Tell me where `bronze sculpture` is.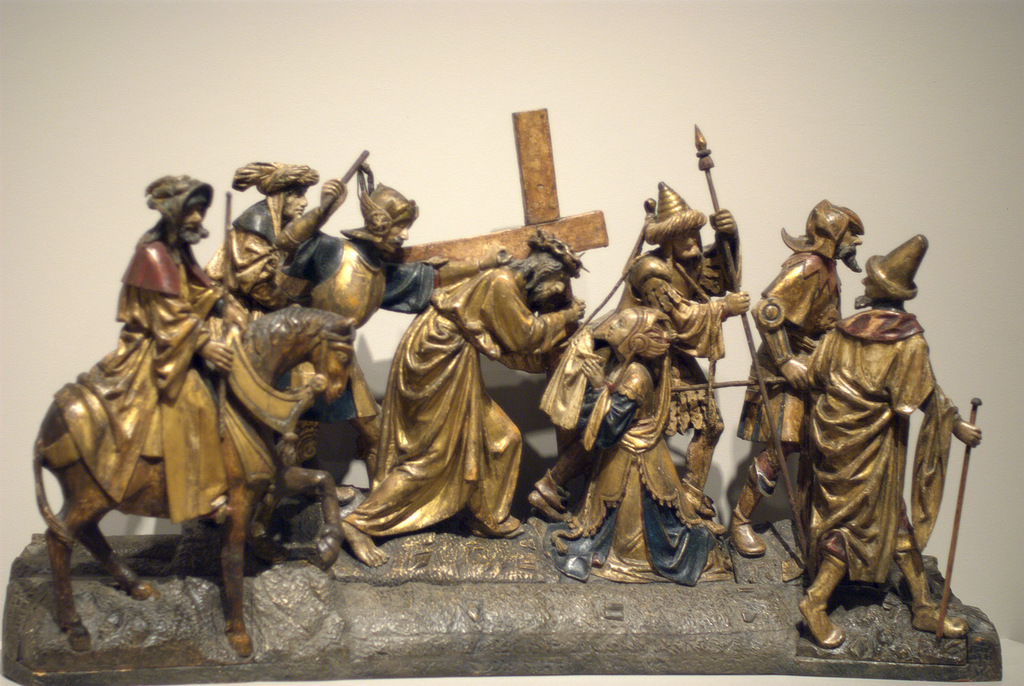
`bronze sculpture` is at box=[536, 184, 749, 589].
